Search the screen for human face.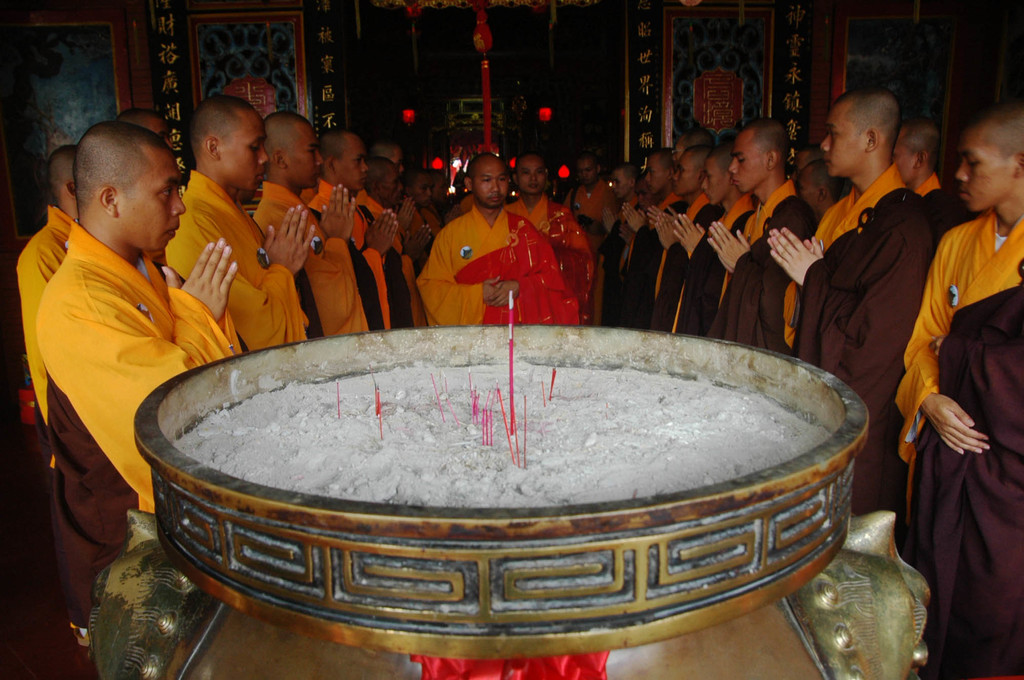
Found at crop(374, 163, 402, 201).
